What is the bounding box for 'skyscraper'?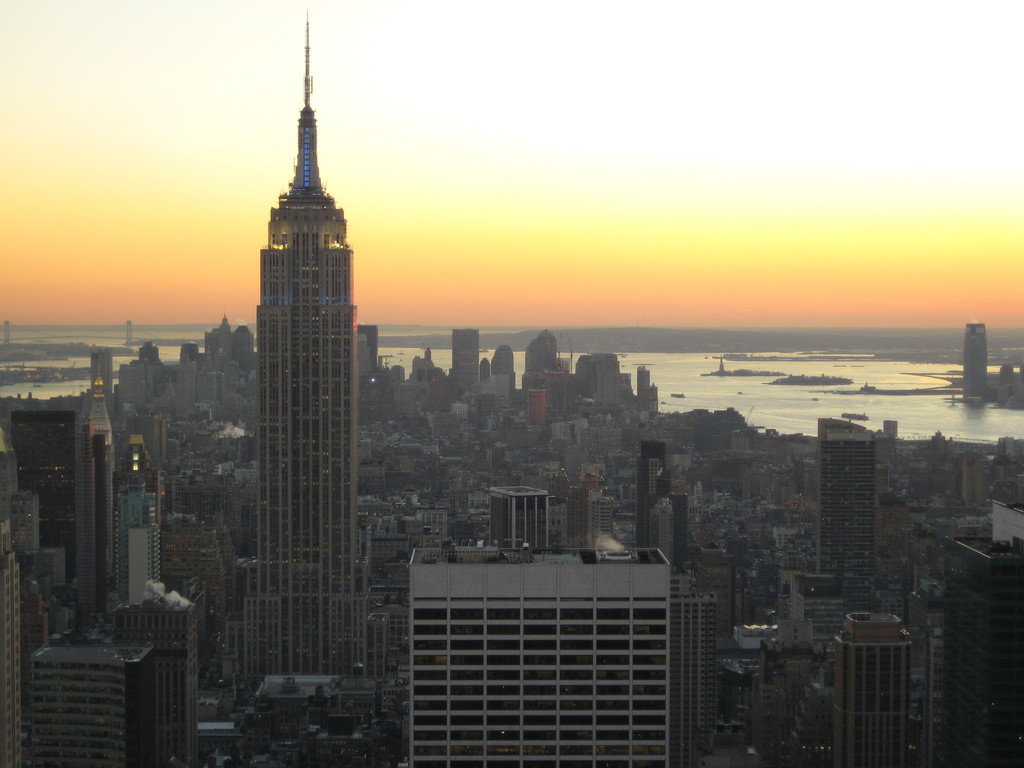
box(11, 410, 78, 583).
